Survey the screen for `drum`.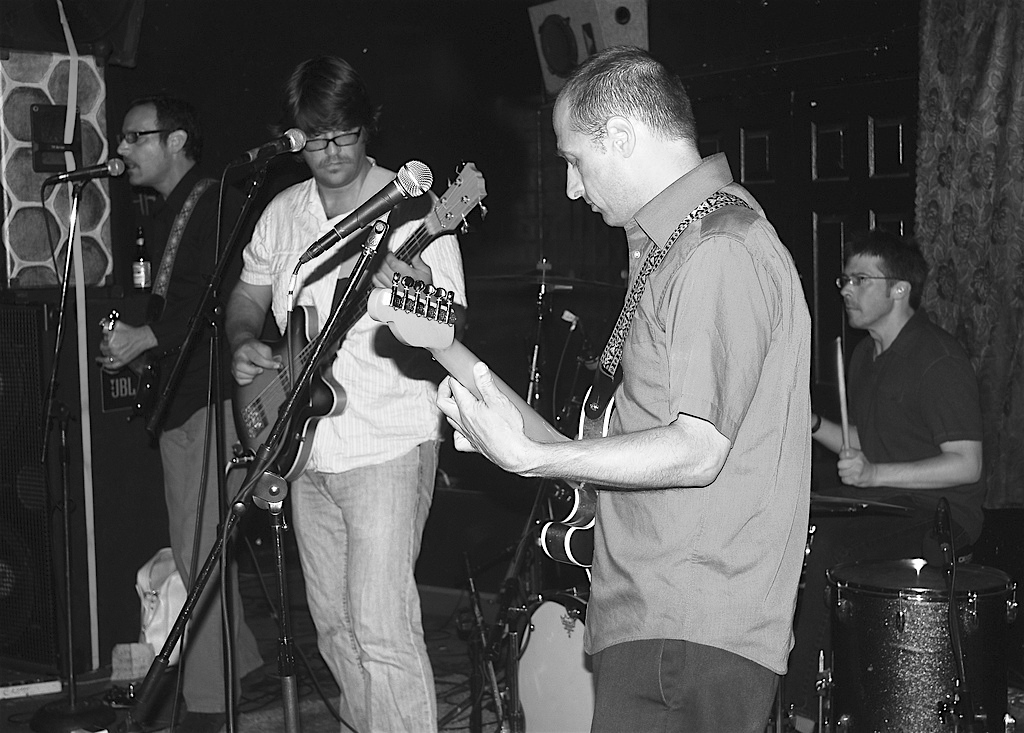
Survey found: rect(822, 555, 1020, 732).
